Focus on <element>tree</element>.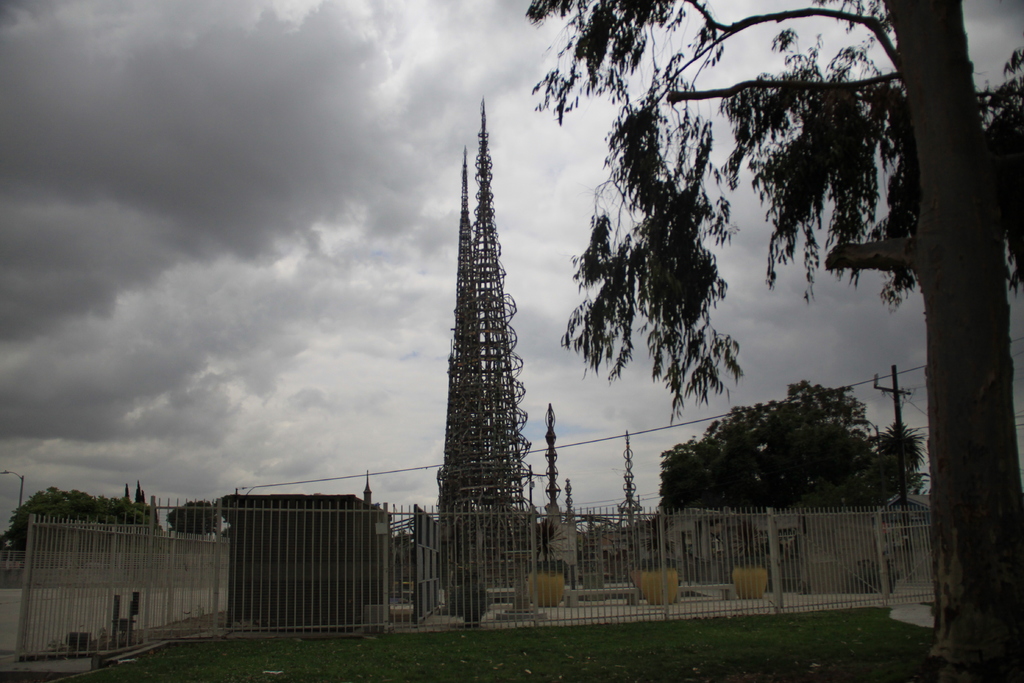
Focused at bbox(698, 366, 909, 522).
